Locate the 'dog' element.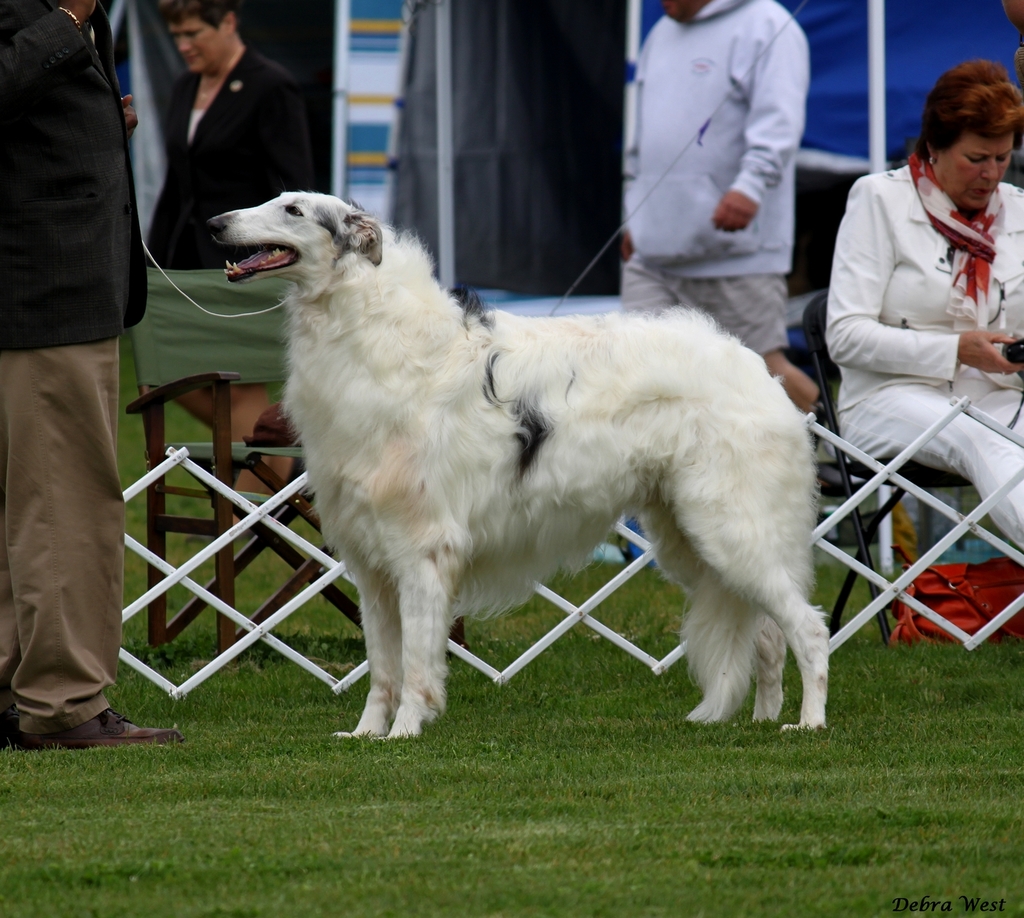
Element bbox: locate(203, 189, 826, 742).
